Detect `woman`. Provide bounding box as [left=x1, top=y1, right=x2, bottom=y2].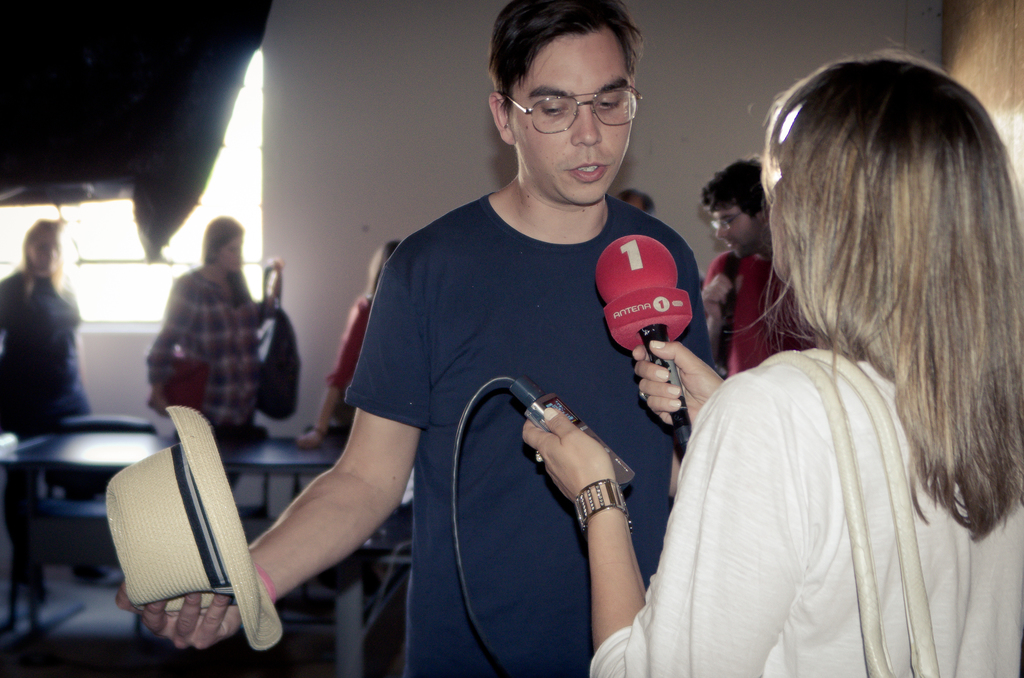
[left=143, top=214, right=280, bottom=494].
